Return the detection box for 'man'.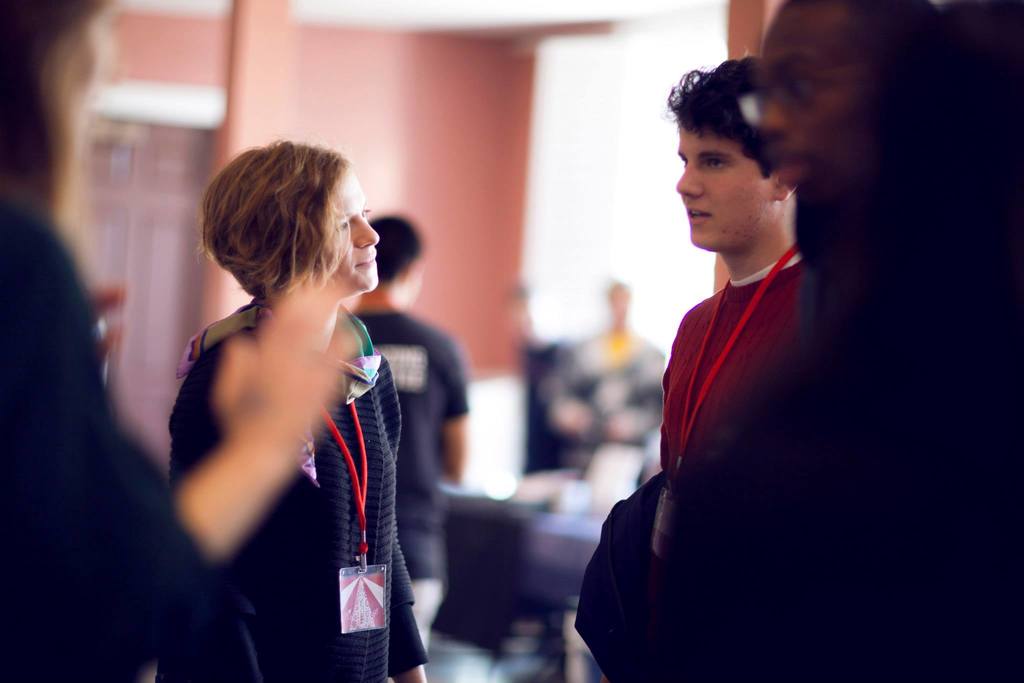
region(521, 68, 915, 662).
